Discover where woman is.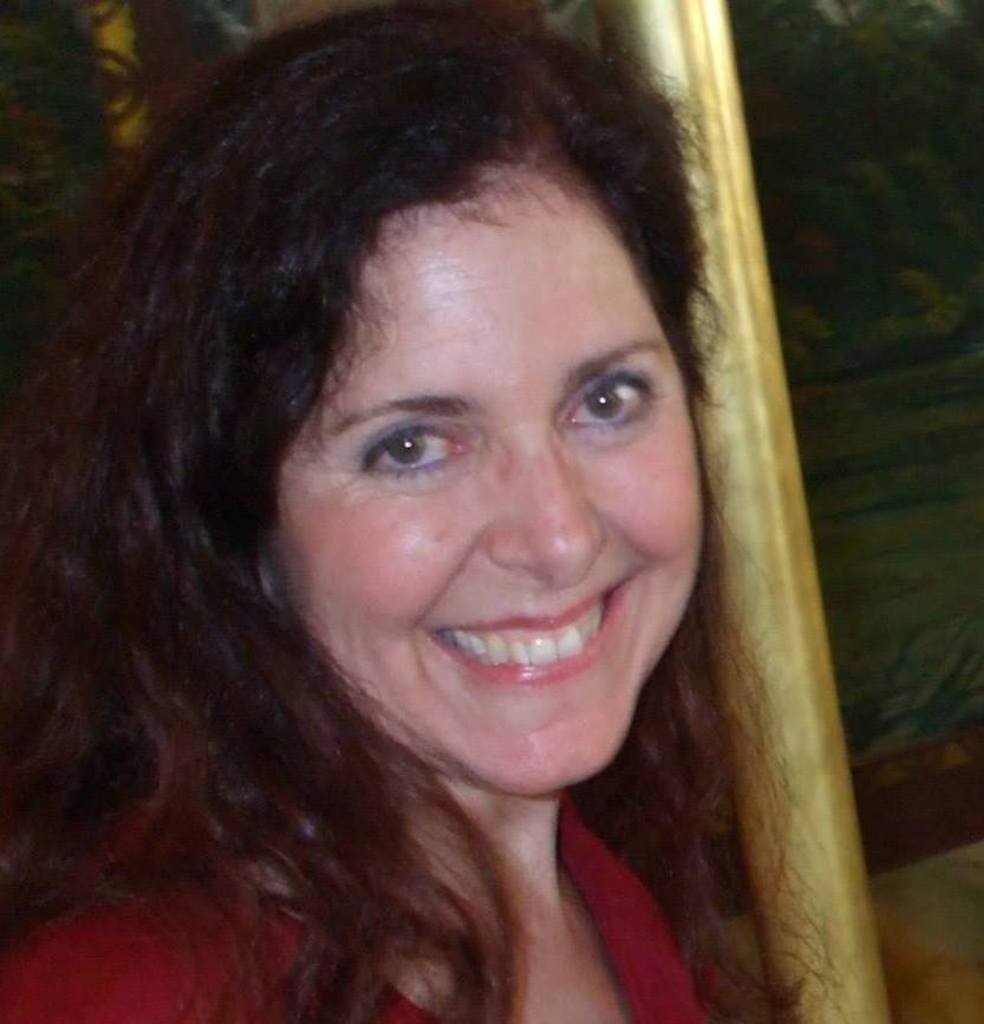
Discovered at [x1=7, y1=9, x2=875, y2=1023].
